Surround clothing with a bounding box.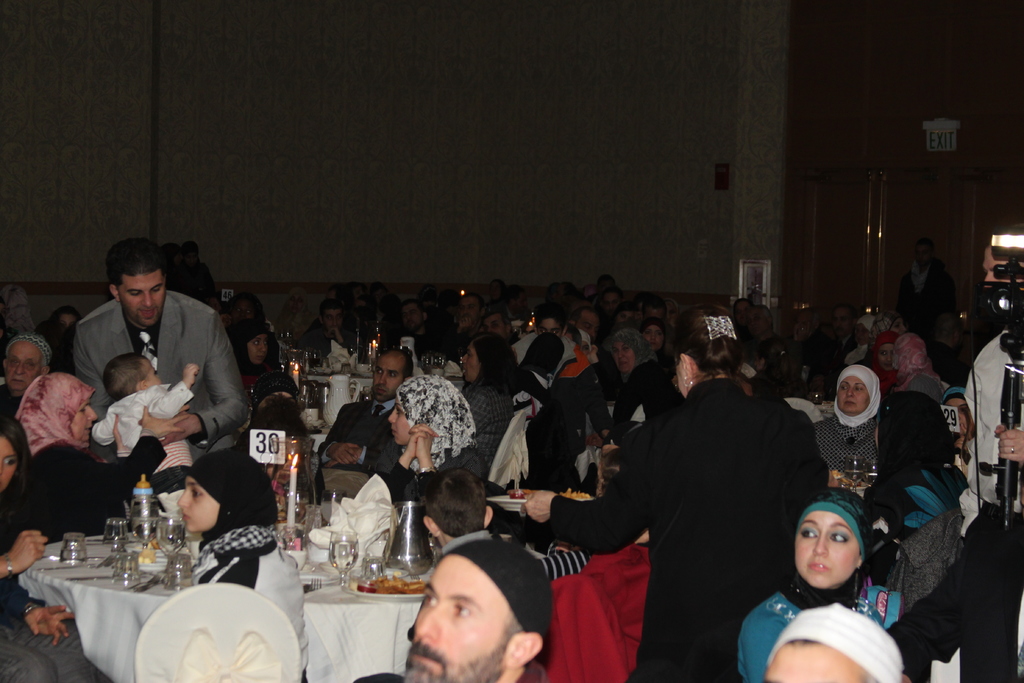
bbox(590, 364, 668, 439).
